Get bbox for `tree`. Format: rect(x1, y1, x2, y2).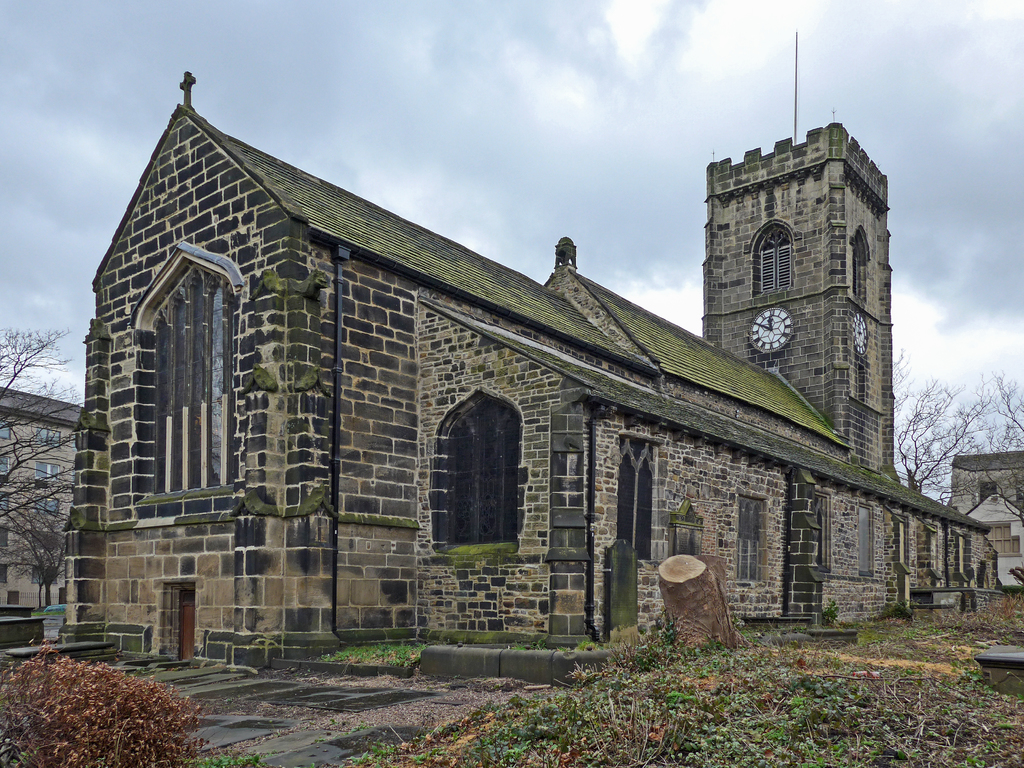
rect(0, 328, 78, 581).
